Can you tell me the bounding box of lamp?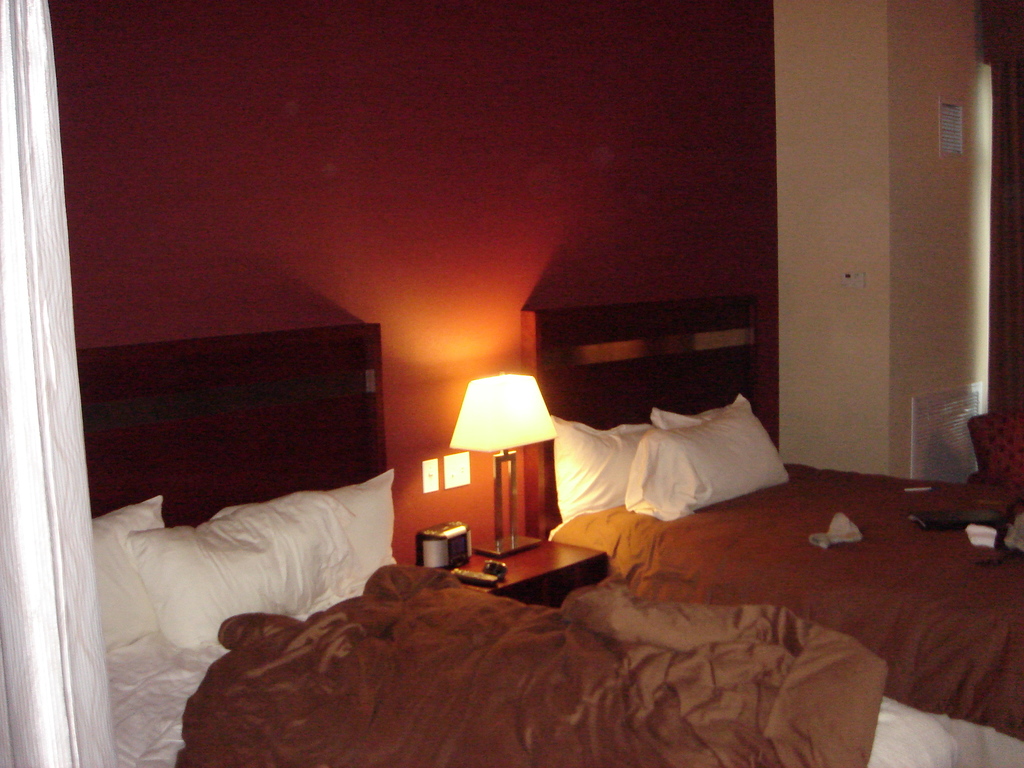
{"x1": 426, "y1": 372, "x2": 549, "y2": 582}.
